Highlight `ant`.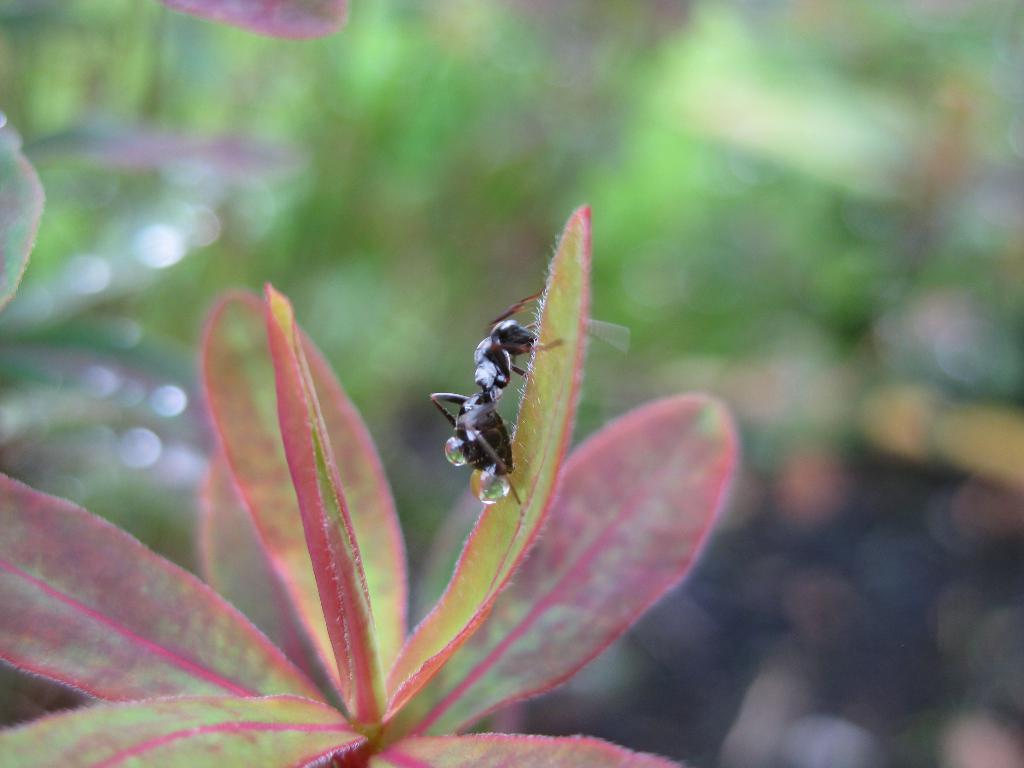
Highlighted region: bbox=[429, 291, 573, 509].
